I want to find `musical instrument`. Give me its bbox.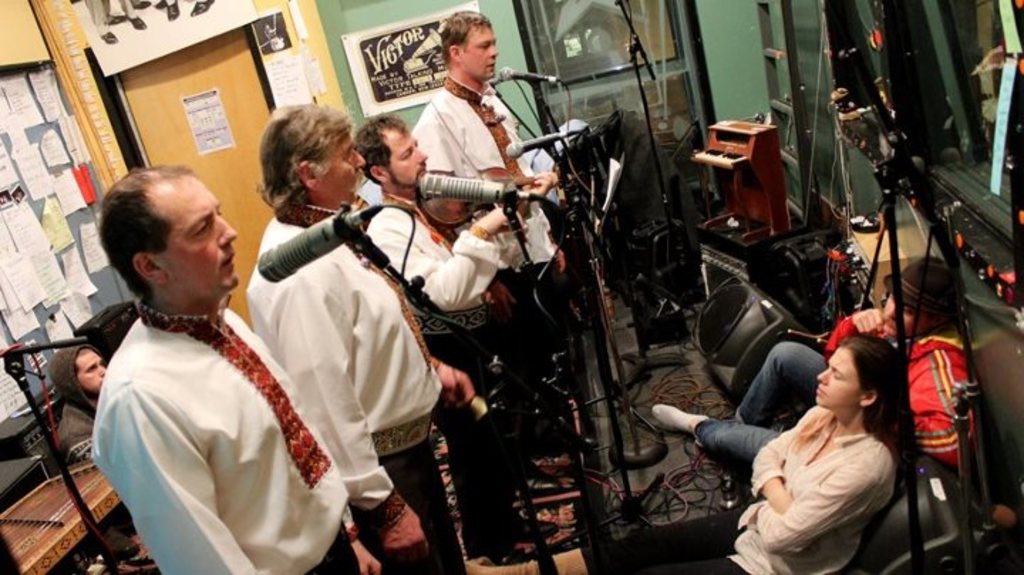
select_region(407, 157, 582, 235).
